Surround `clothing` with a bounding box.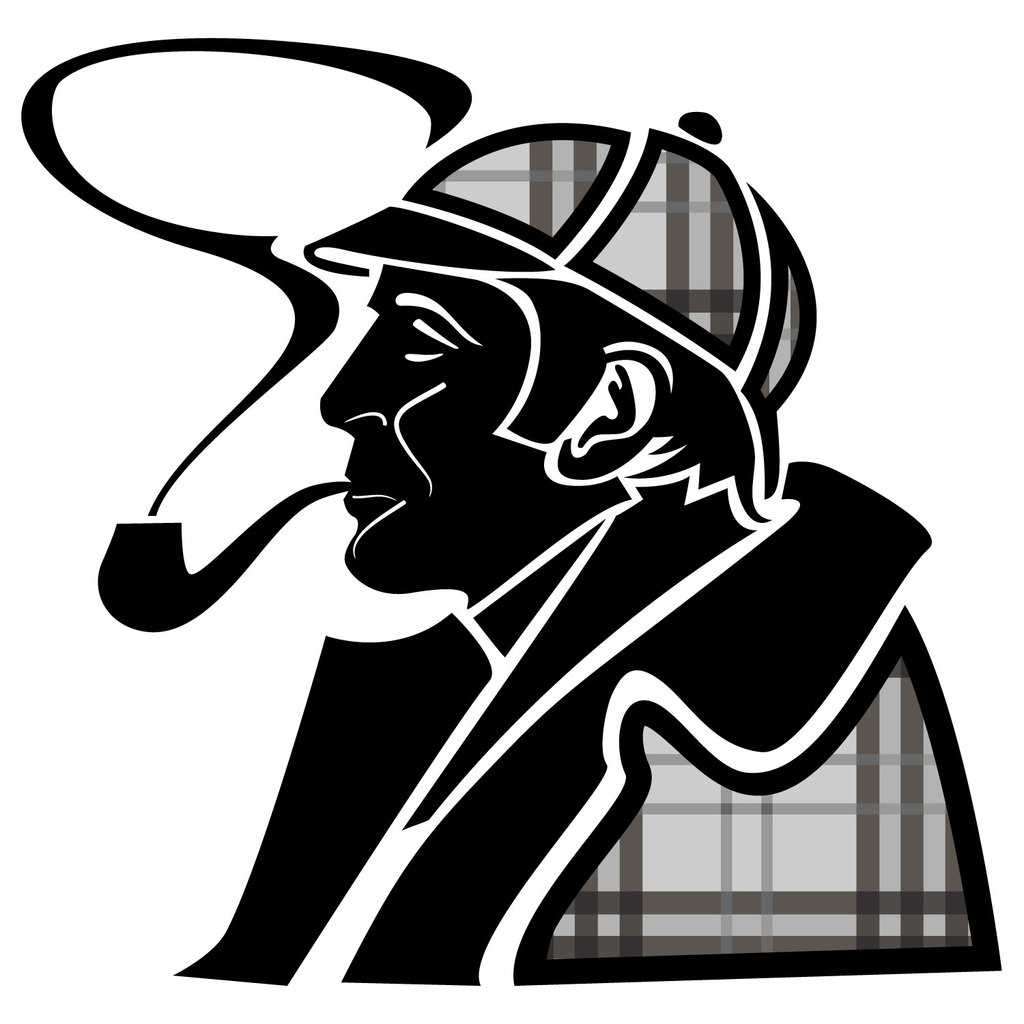
x1=177 y1=465 x2=995 y2=979.
